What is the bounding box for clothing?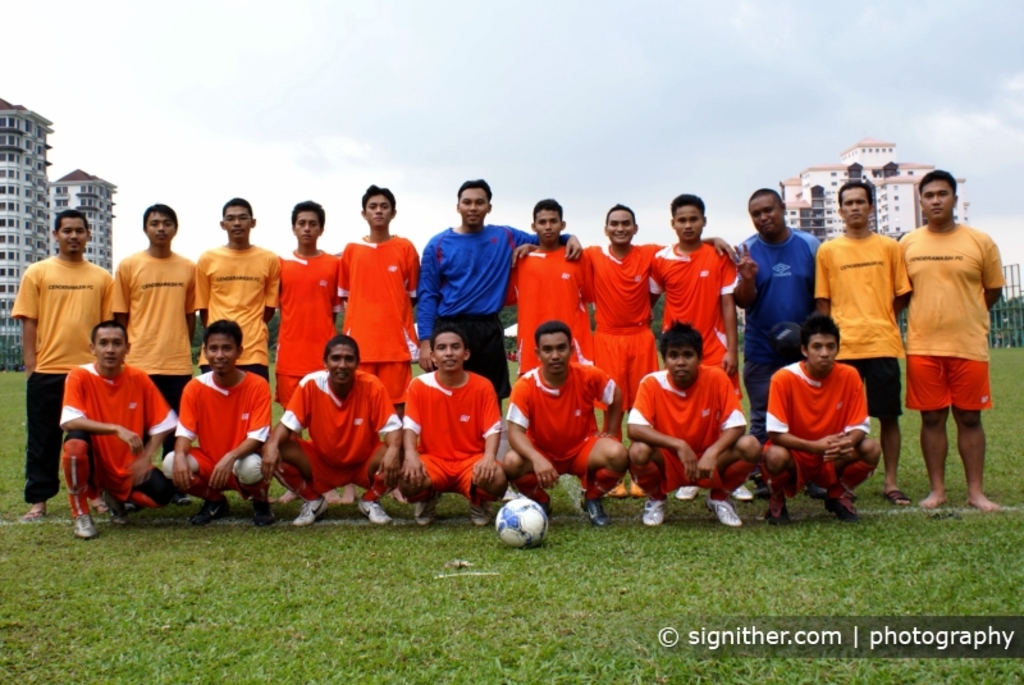
pyautogui.locateOnScreen(24, 370, 64, 502).
